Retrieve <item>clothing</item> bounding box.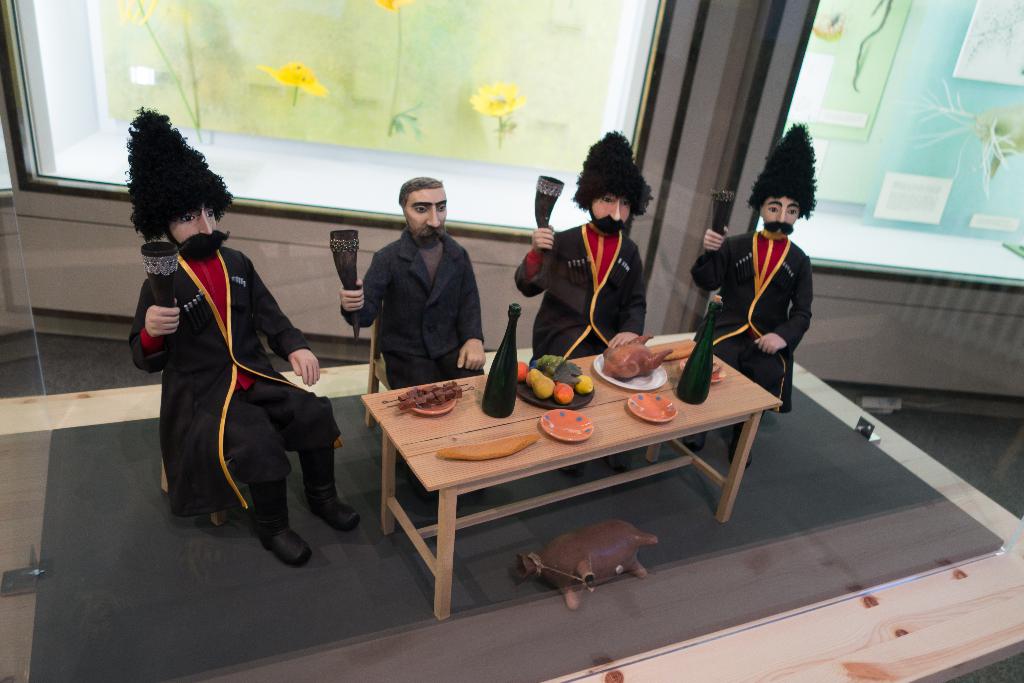
Bounding box: (left=689, top=226, right=817, bottom=436).
